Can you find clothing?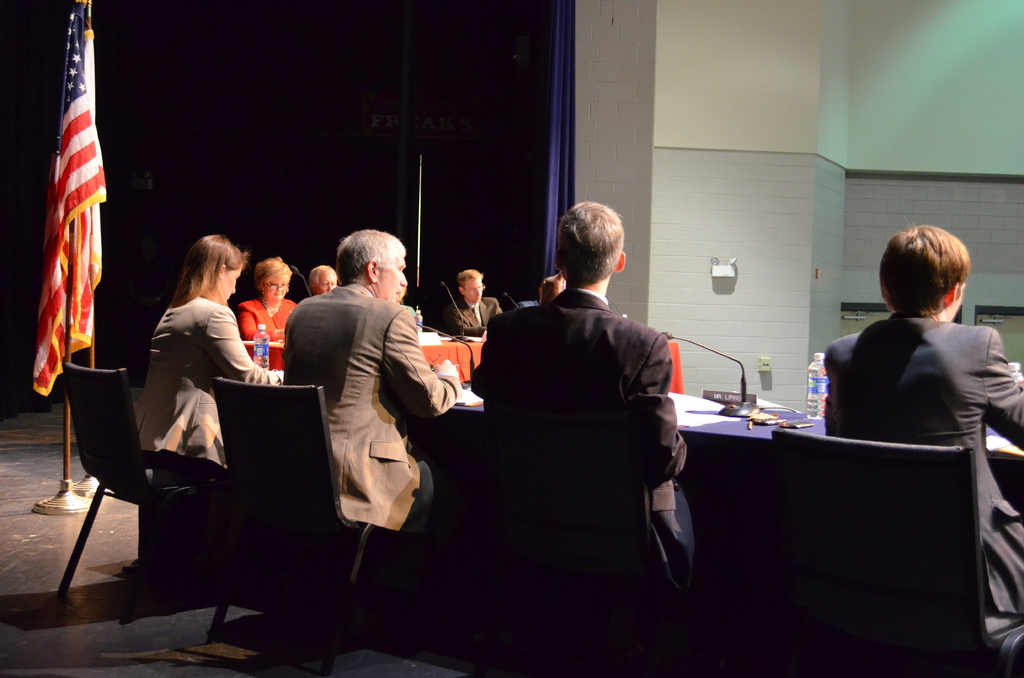
Yes, bounding box: [x1=120, y1=287, x2=287, y2=477].
